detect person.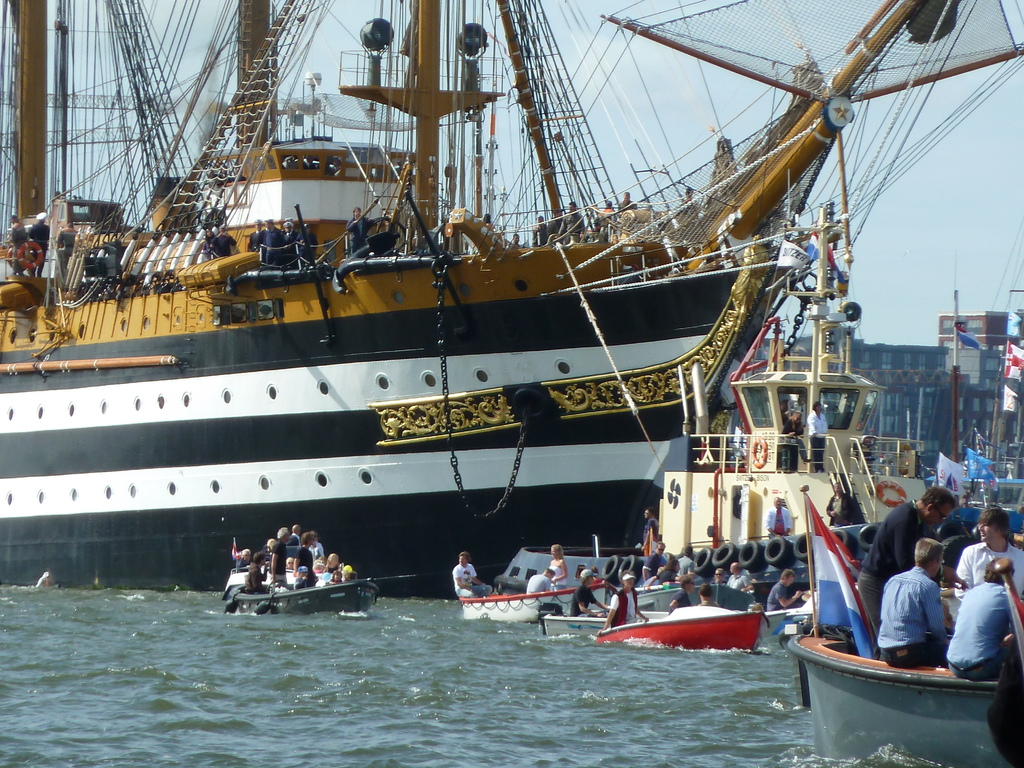
Detected at box(764, 493, 791, 538).
